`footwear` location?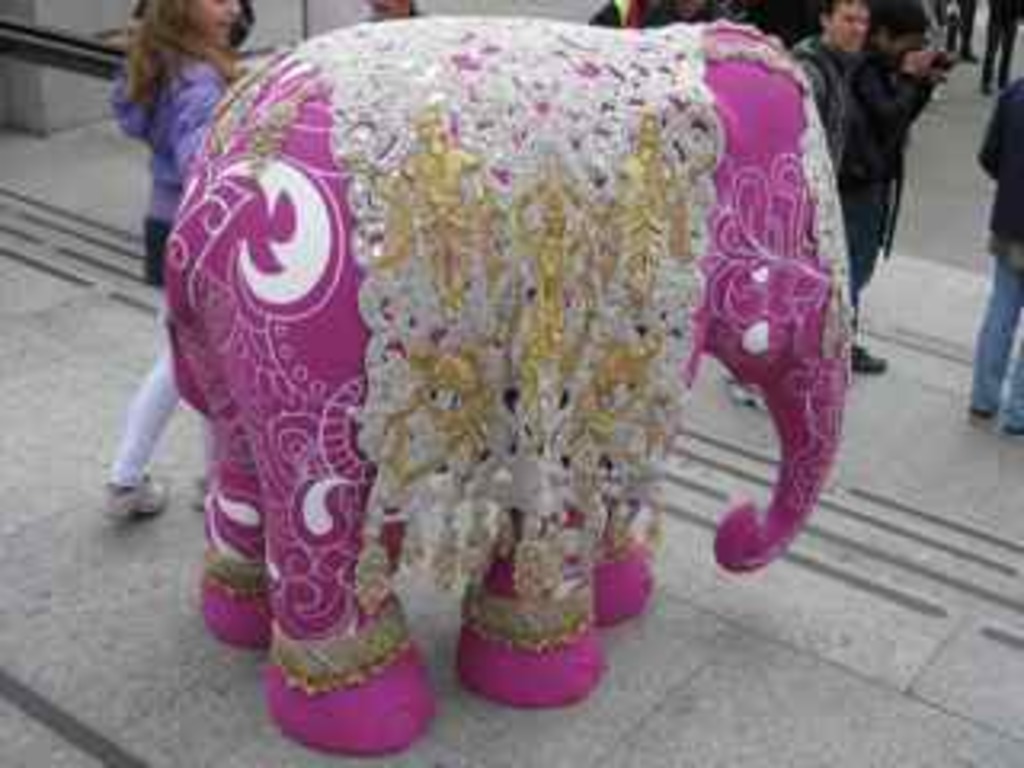
bbox=[186, 467, 208, 512]
